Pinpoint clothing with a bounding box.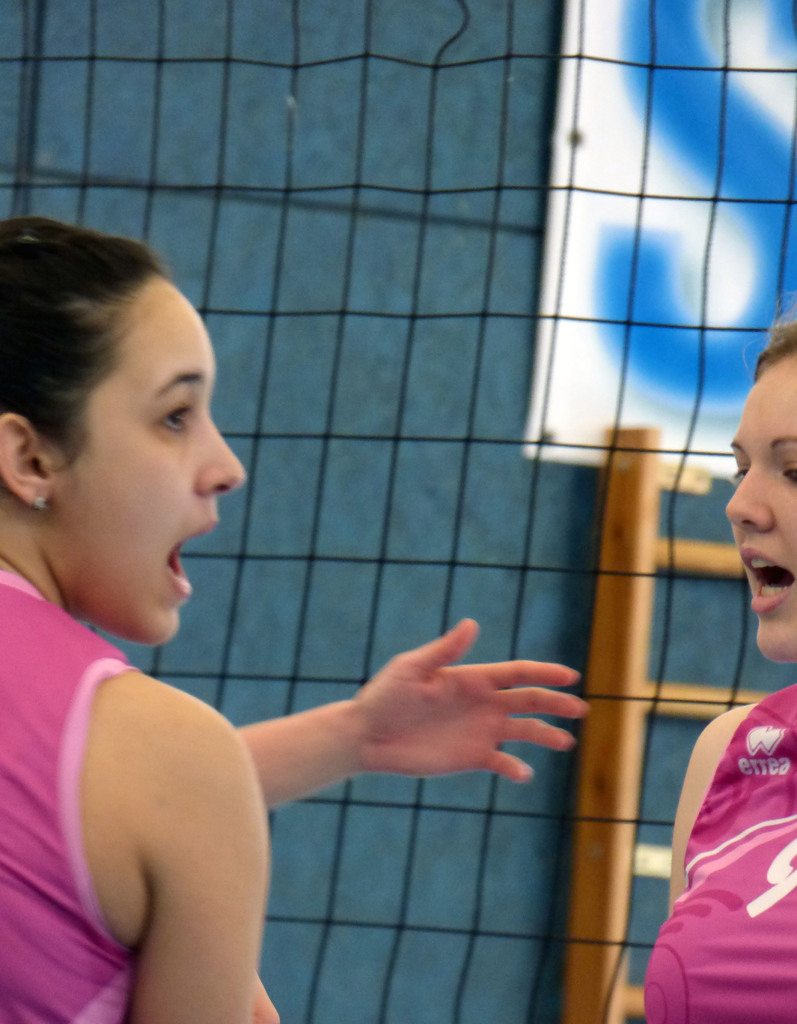
{"left": 0, "top": 564, "right": 141, "bottom": 1023}.
